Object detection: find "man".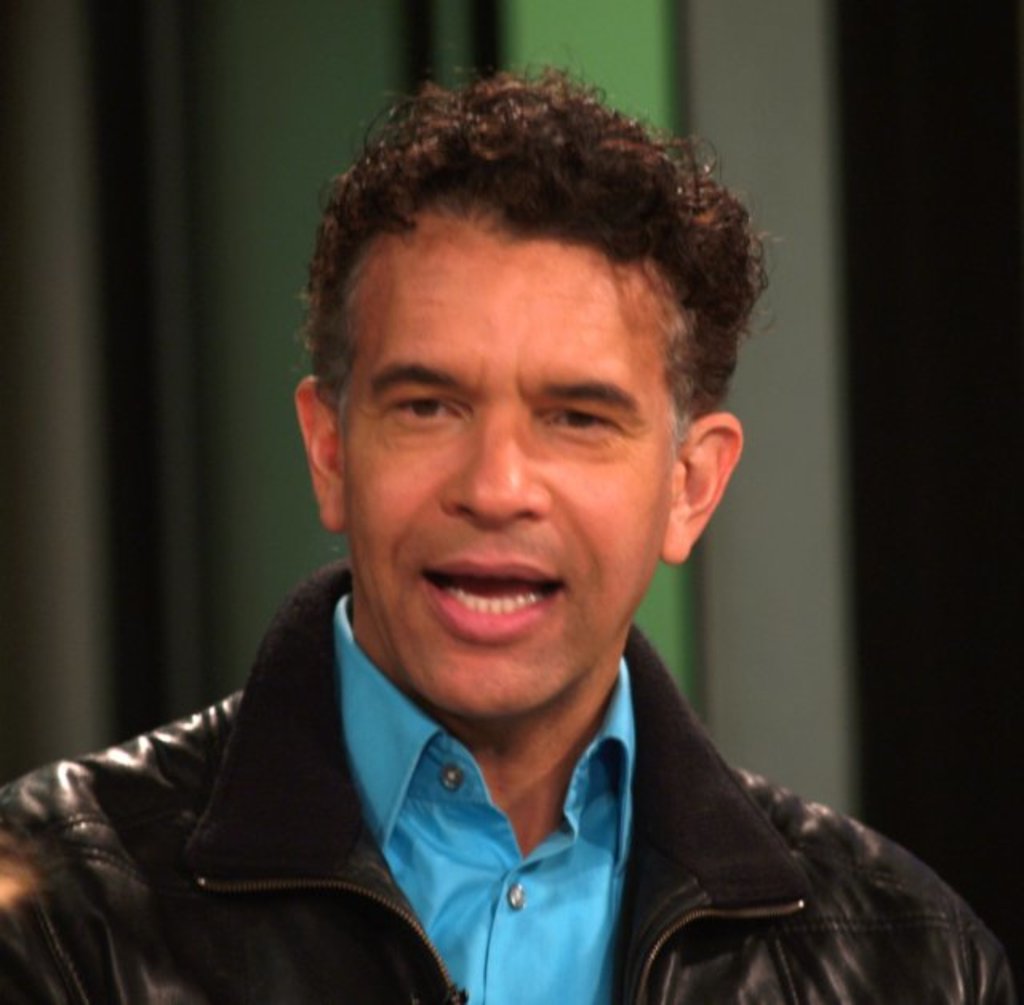
detection(35, 80, 966, 992).
